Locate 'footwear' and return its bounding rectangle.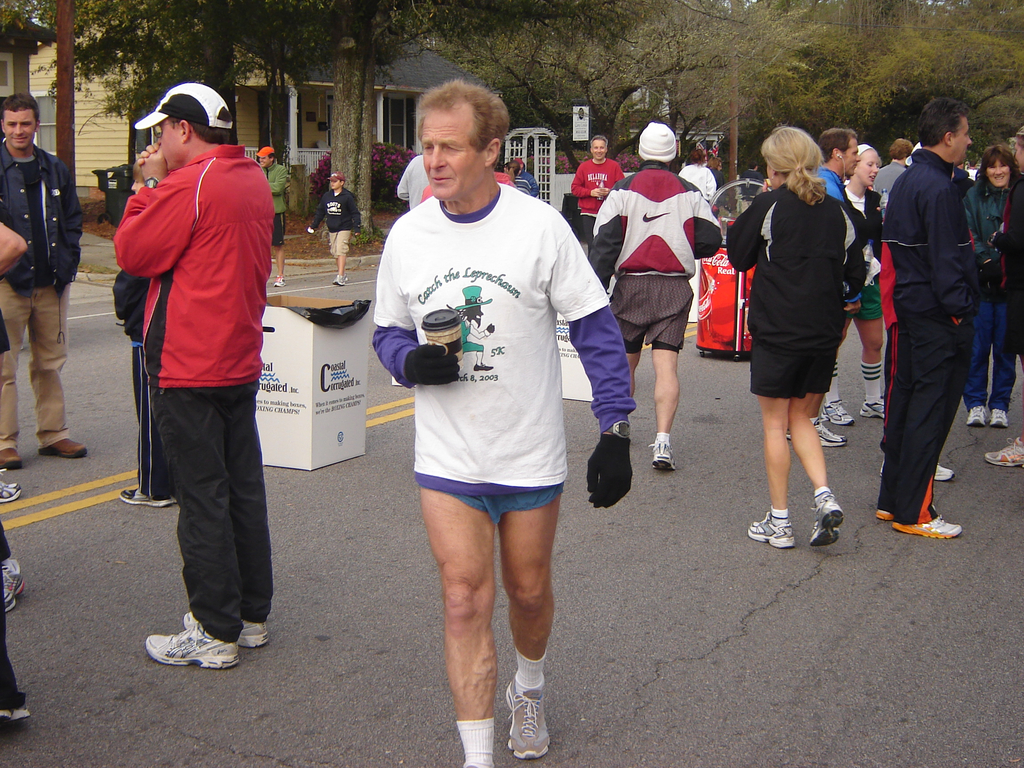
select_region(502, 678, 550, 758).
